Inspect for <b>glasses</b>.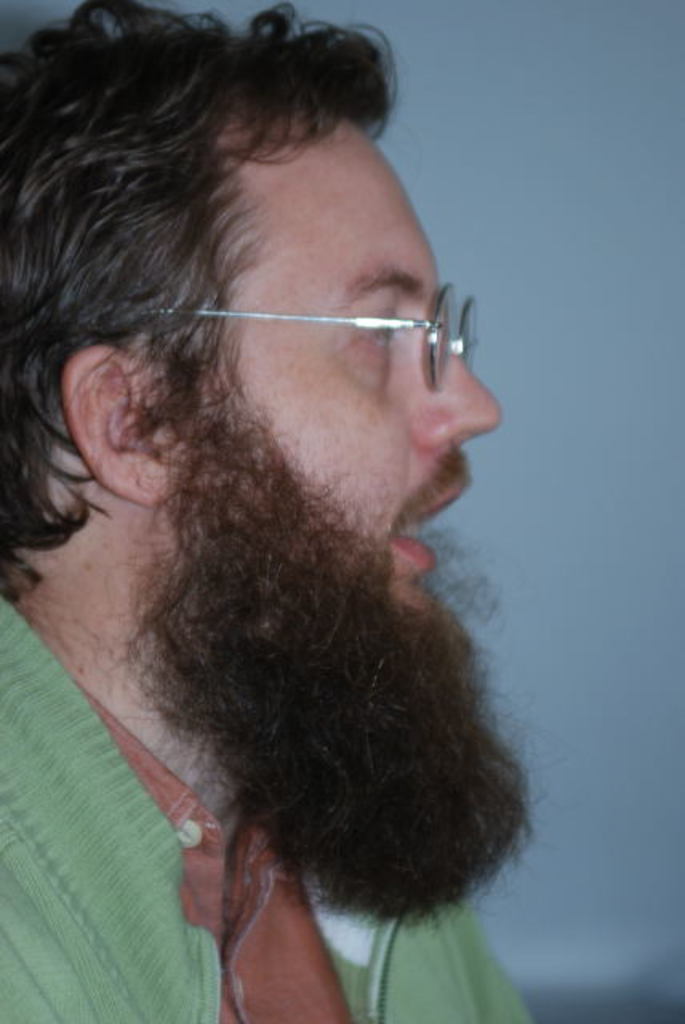
Inspection: bbox=(146, 282, 479, 394).
